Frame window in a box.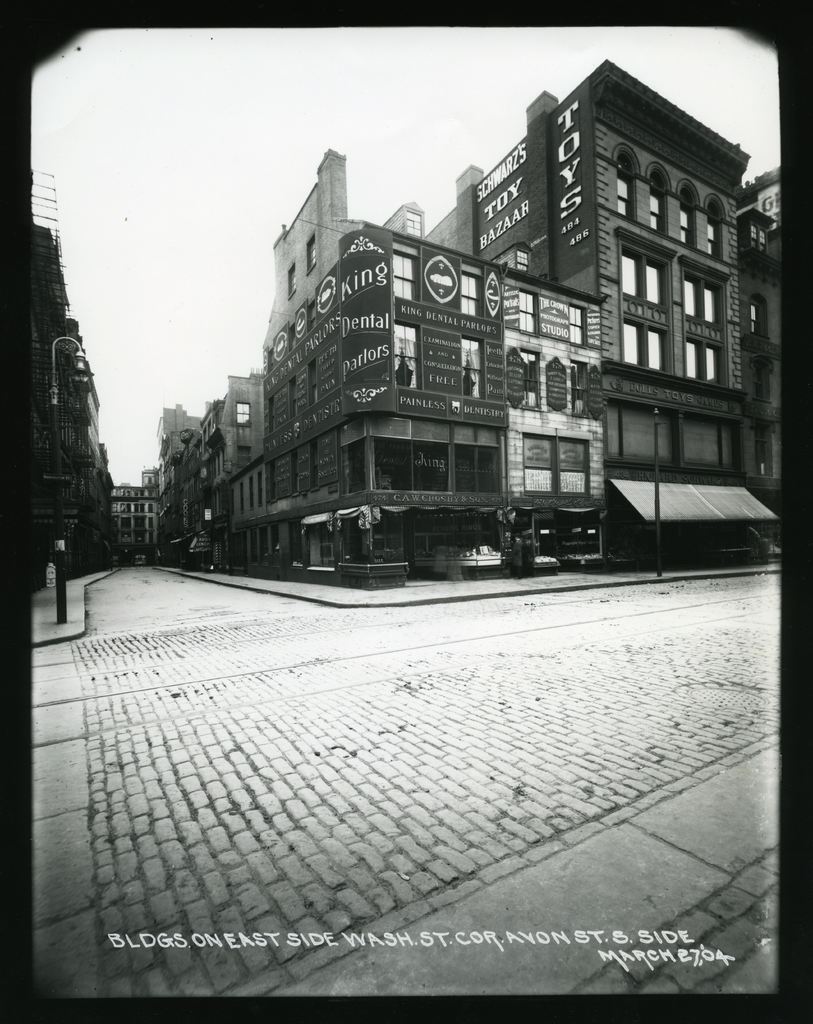
[683, 335, 725, 383].
